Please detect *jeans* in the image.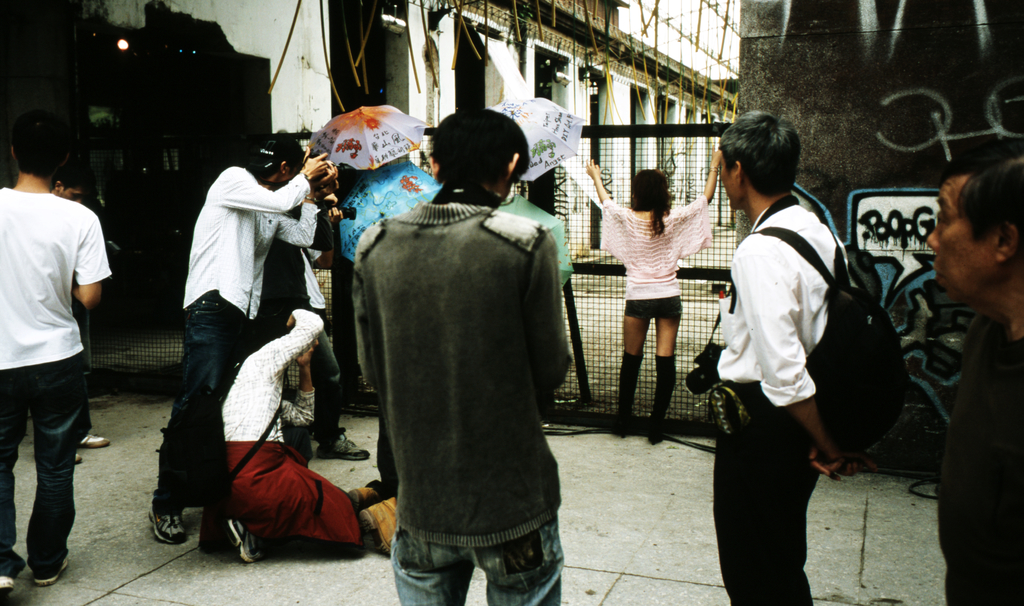
<bbox>388, 528, 564, 605</bbox>.
